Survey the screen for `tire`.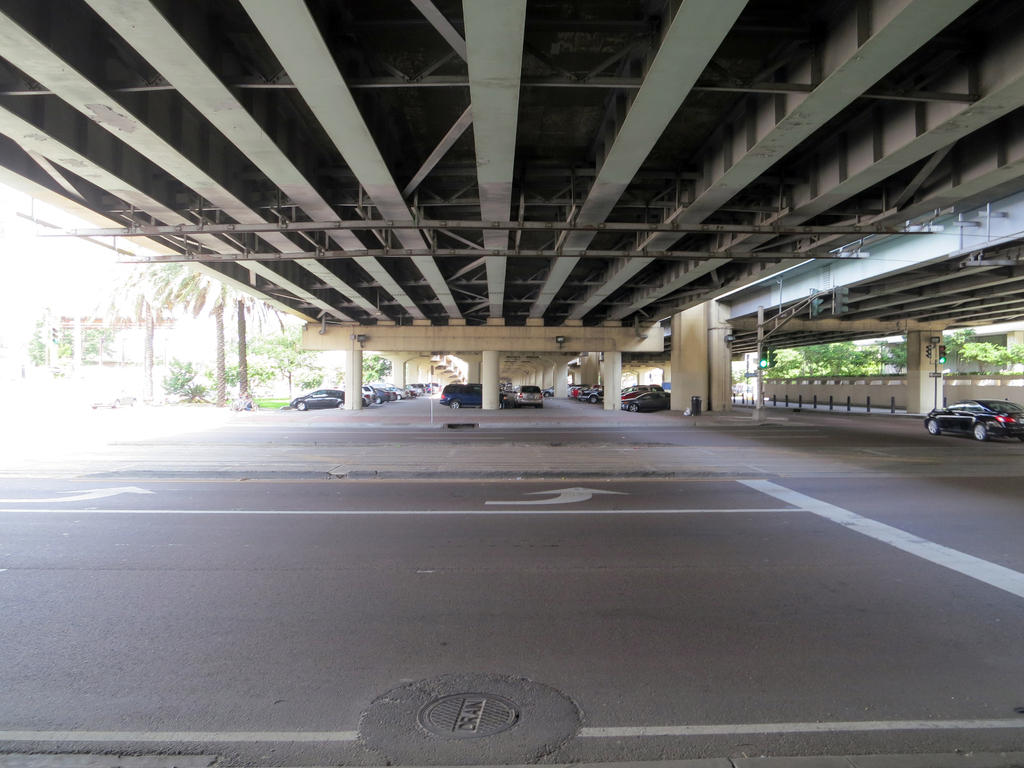
Survey found: crop(630, 403, 639, 415).
